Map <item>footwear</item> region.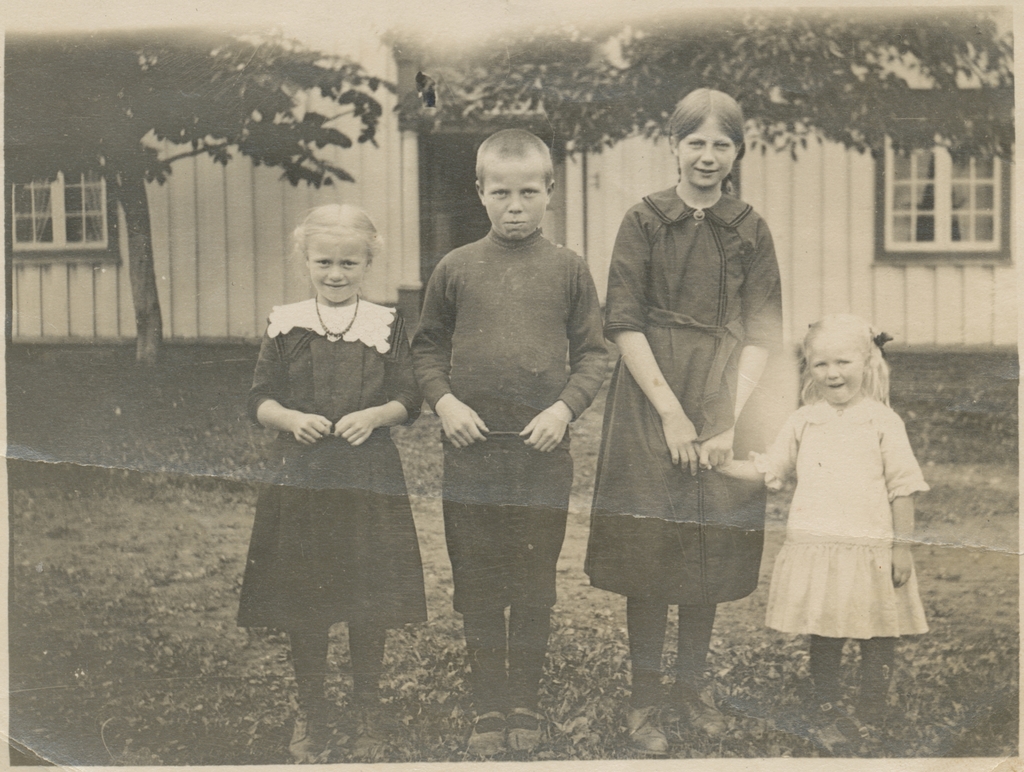
Mapped to [287,712,328,762].
